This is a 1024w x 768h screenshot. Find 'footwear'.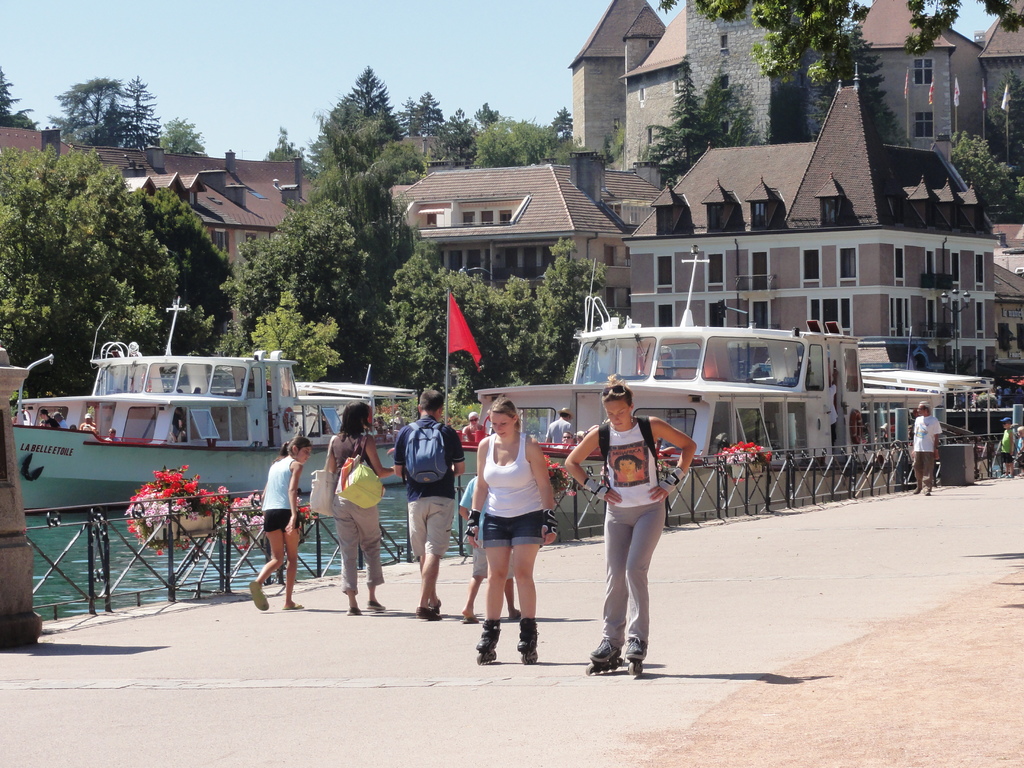
Bounding box: box=[515, 617, 541, 655].
